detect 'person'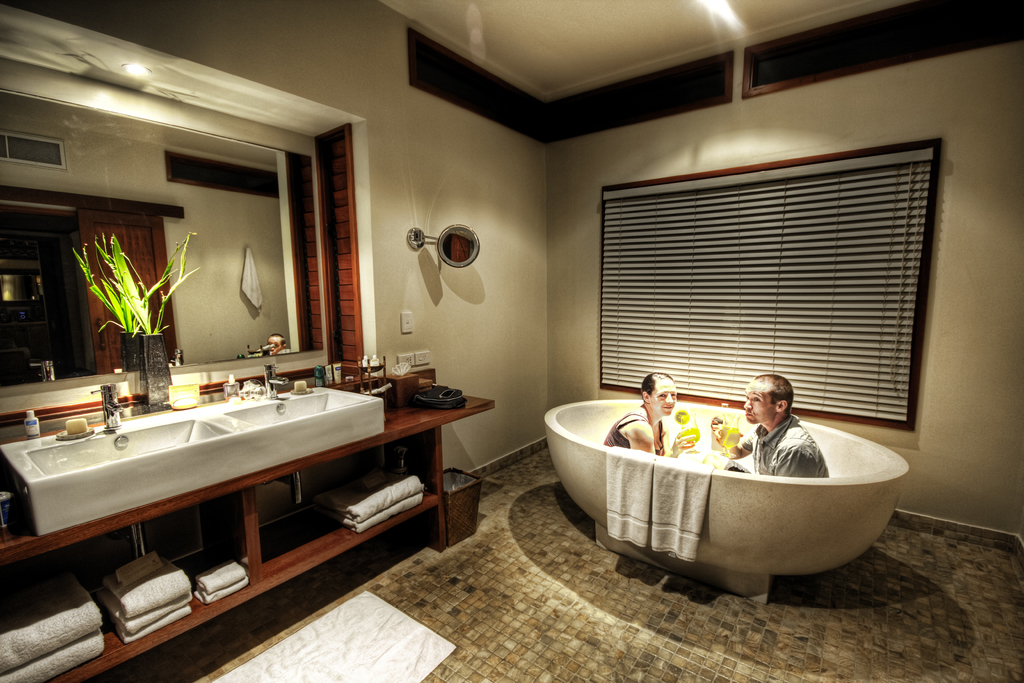
x1=744, y1=372, x2=824, y2=497
